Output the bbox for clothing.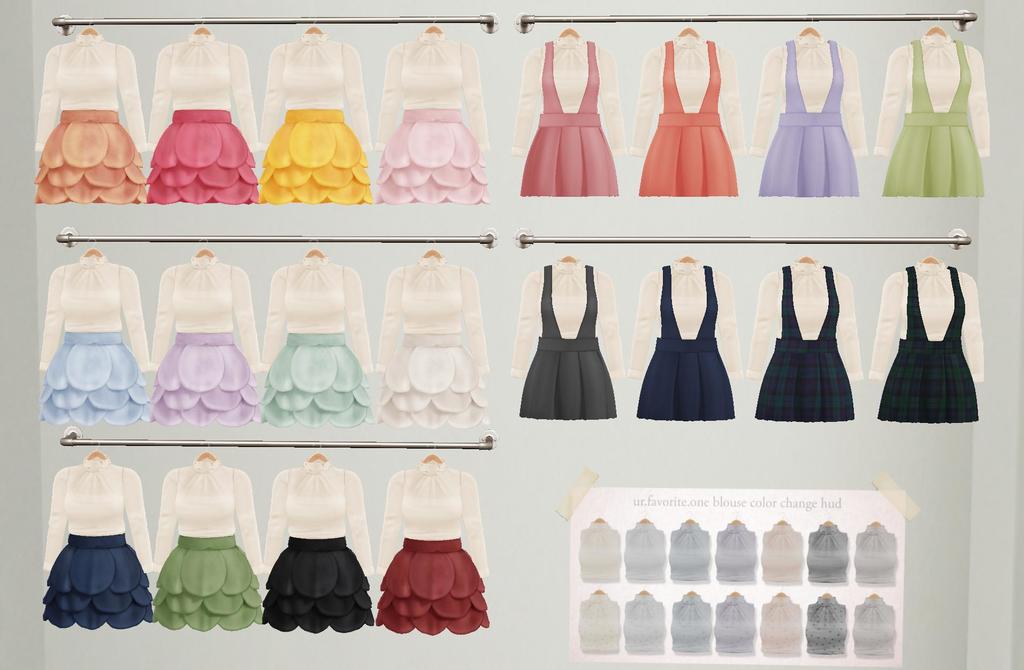
x1=624 y1=594 x2=665 y2=652.
